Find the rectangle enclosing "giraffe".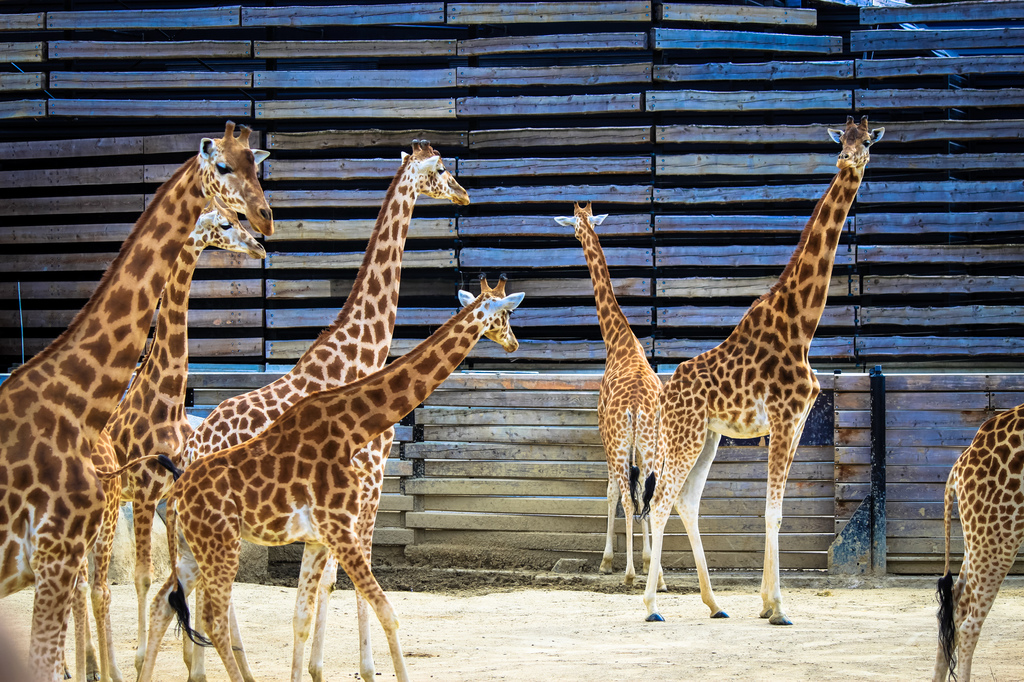
(139,139,474,681).
